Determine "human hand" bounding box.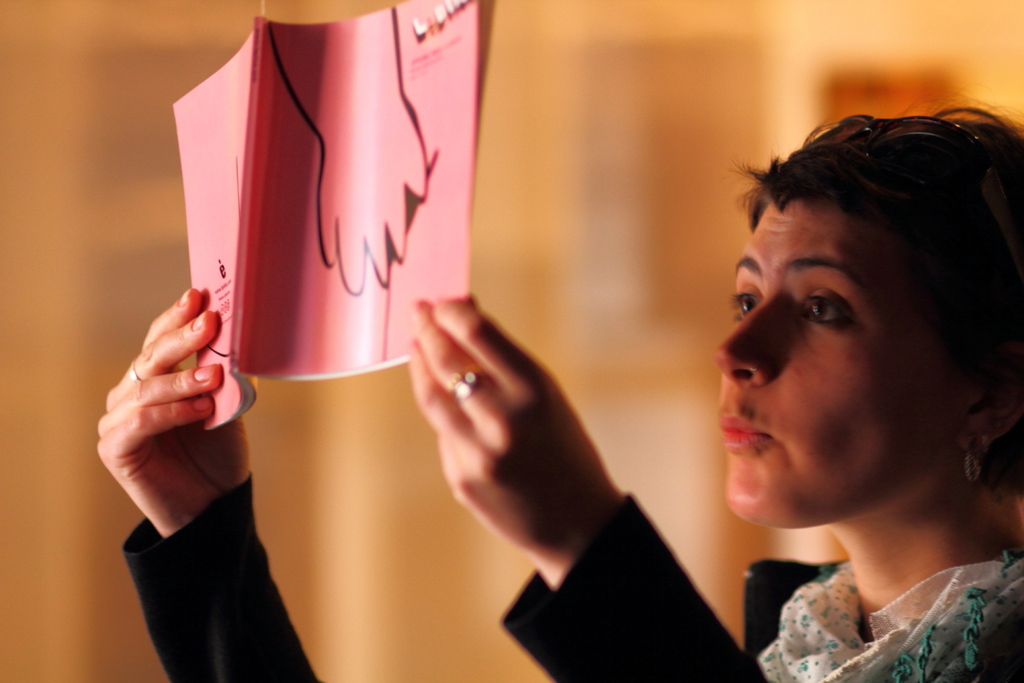
Determined: 96, 285, 250, 535.
